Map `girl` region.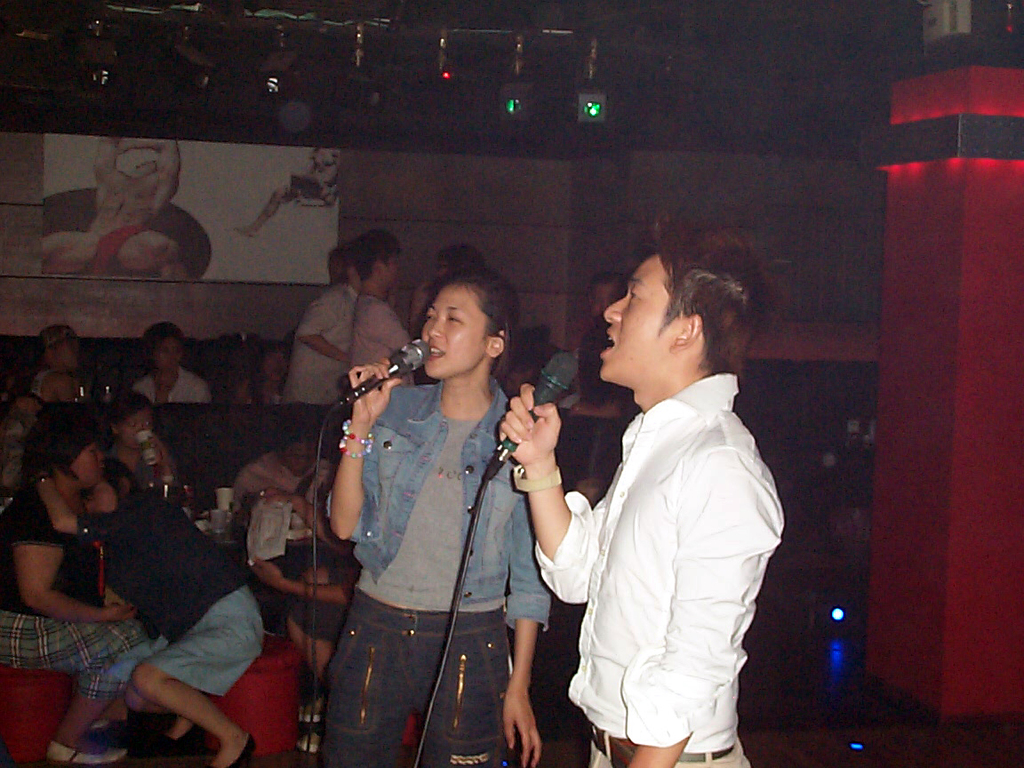
Mapped to box=[0, 404, 148, 766].
